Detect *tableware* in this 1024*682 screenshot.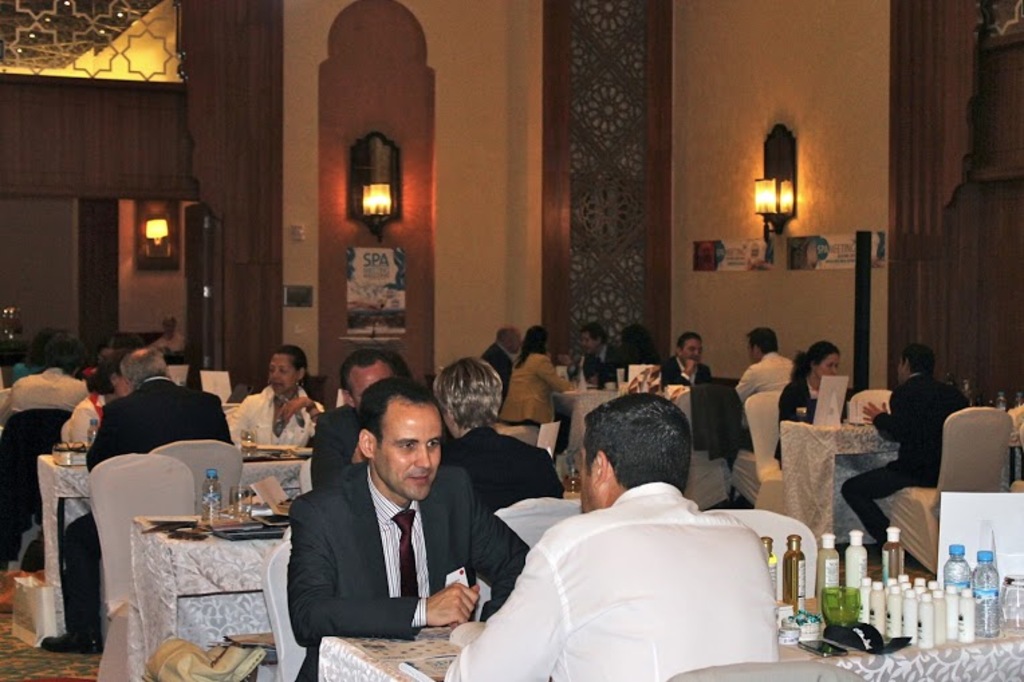
Detection: {"x1": 225, "y1": 486, "x2": 264, "y2": 531}.
